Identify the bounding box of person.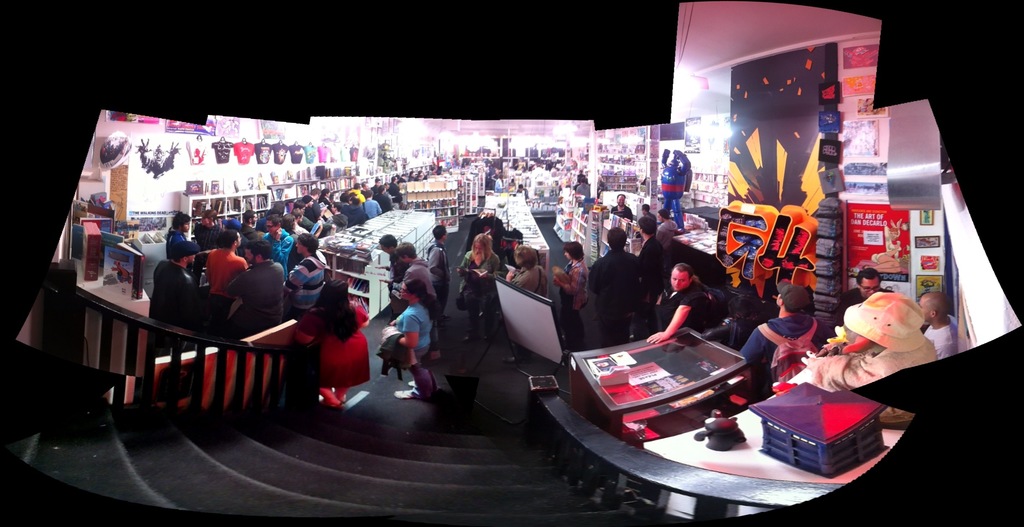
bbox=[204, 228, 246, 312].
